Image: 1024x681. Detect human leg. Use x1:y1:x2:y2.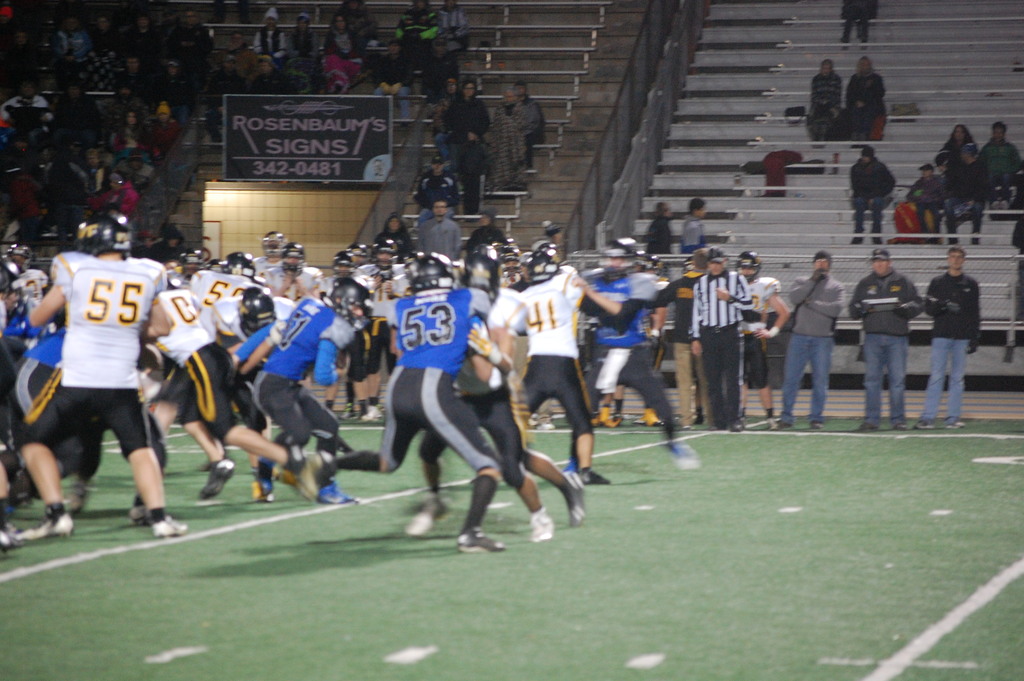
742:381:751:423.
